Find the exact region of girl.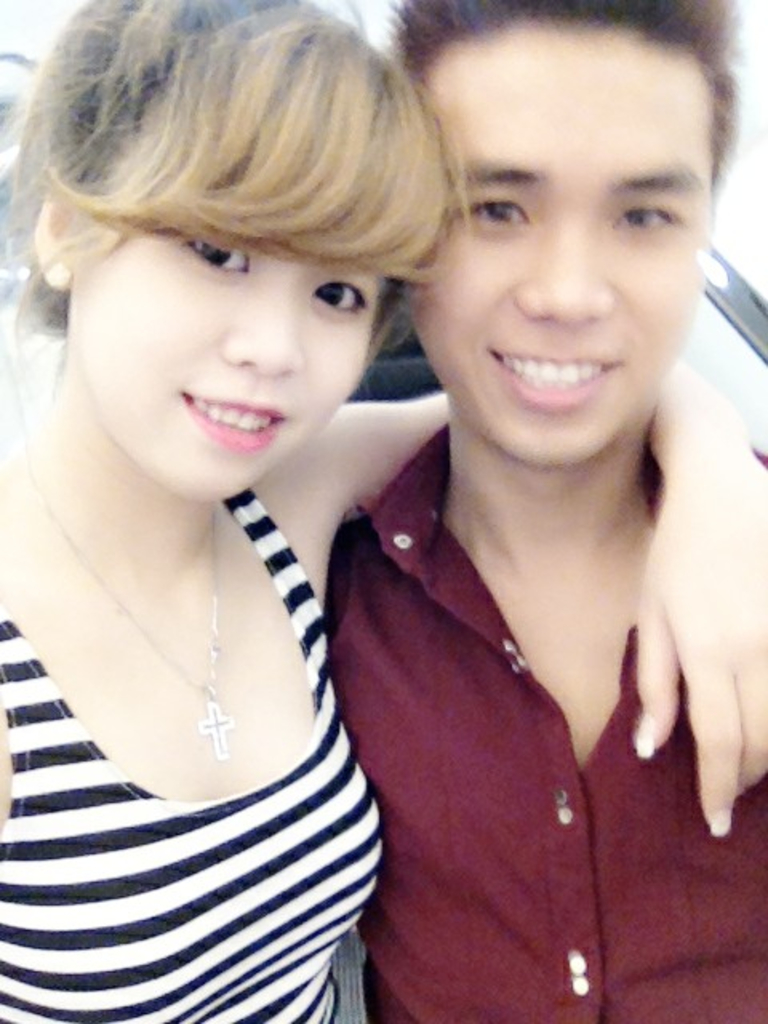
Exact region: x1=0, y1=0, x2=766, y2=1022.
